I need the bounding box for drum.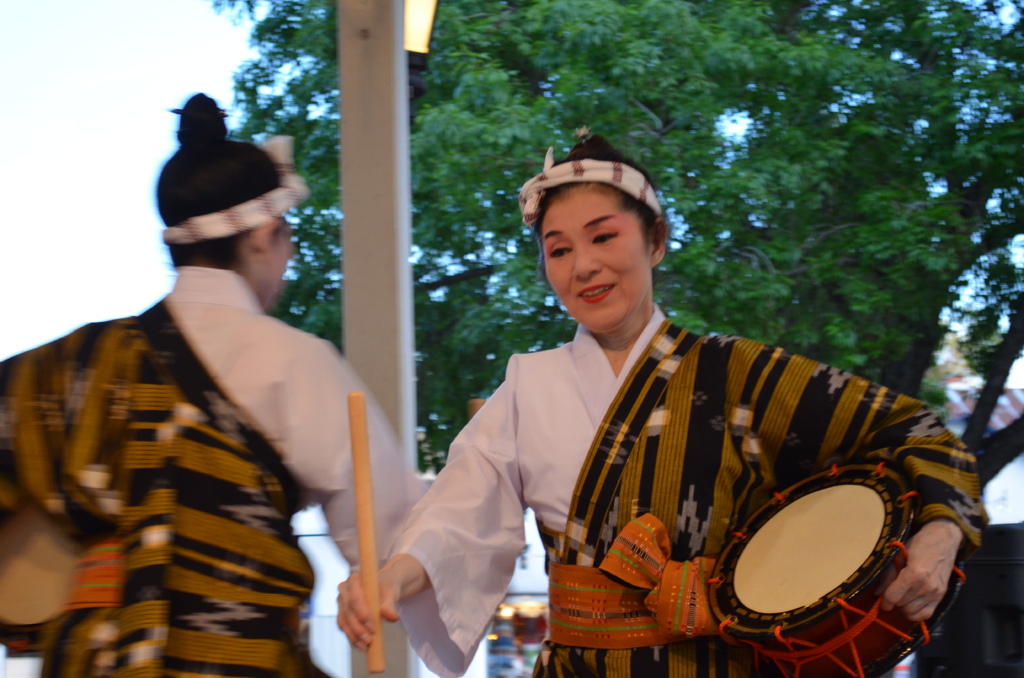
Here it is: Rect(711, 453, 915, 639).
